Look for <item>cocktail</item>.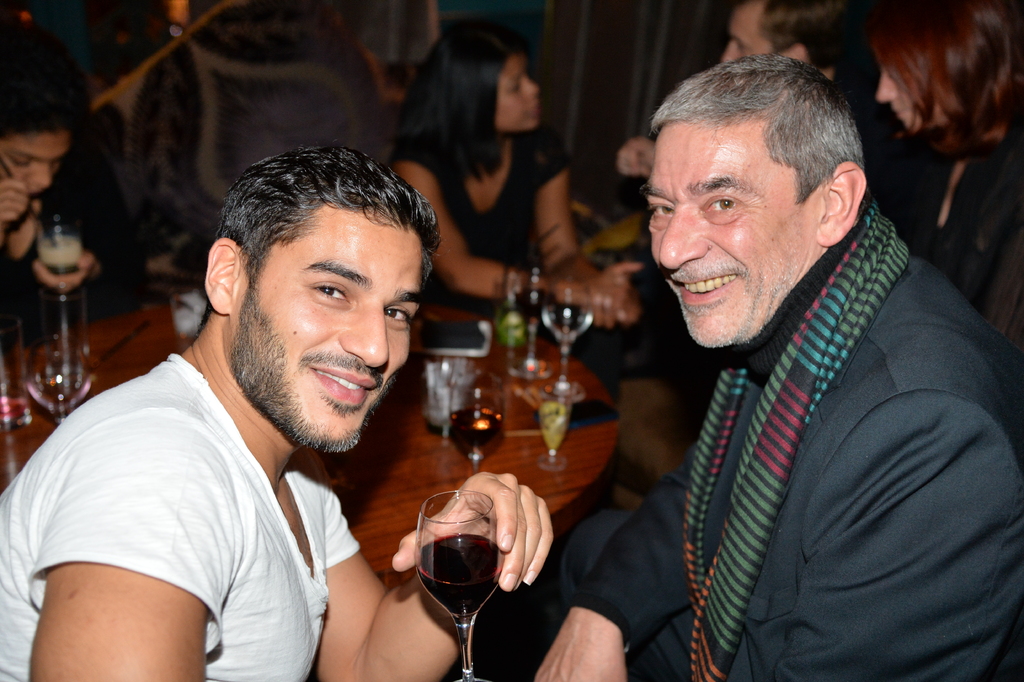
Found: [x1=525, y1=275, x2=555, y2=388].
